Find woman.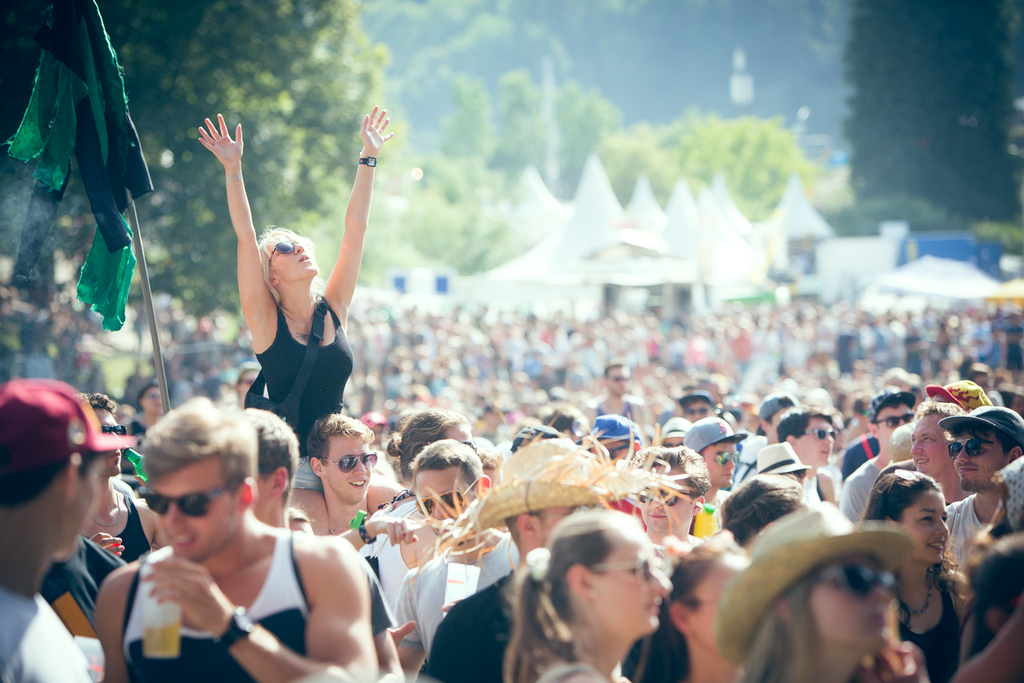
locate(499, 509, 678, 682).
